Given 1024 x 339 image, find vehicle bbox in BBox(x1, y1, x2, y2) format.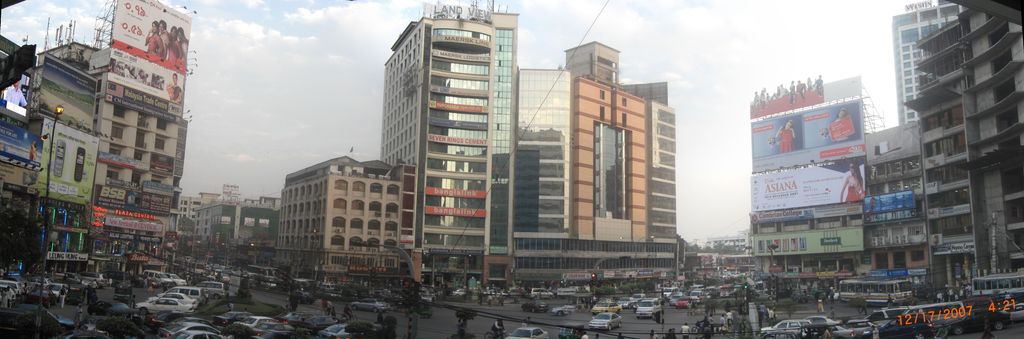
BBox(977, 275, 1023, 302).
